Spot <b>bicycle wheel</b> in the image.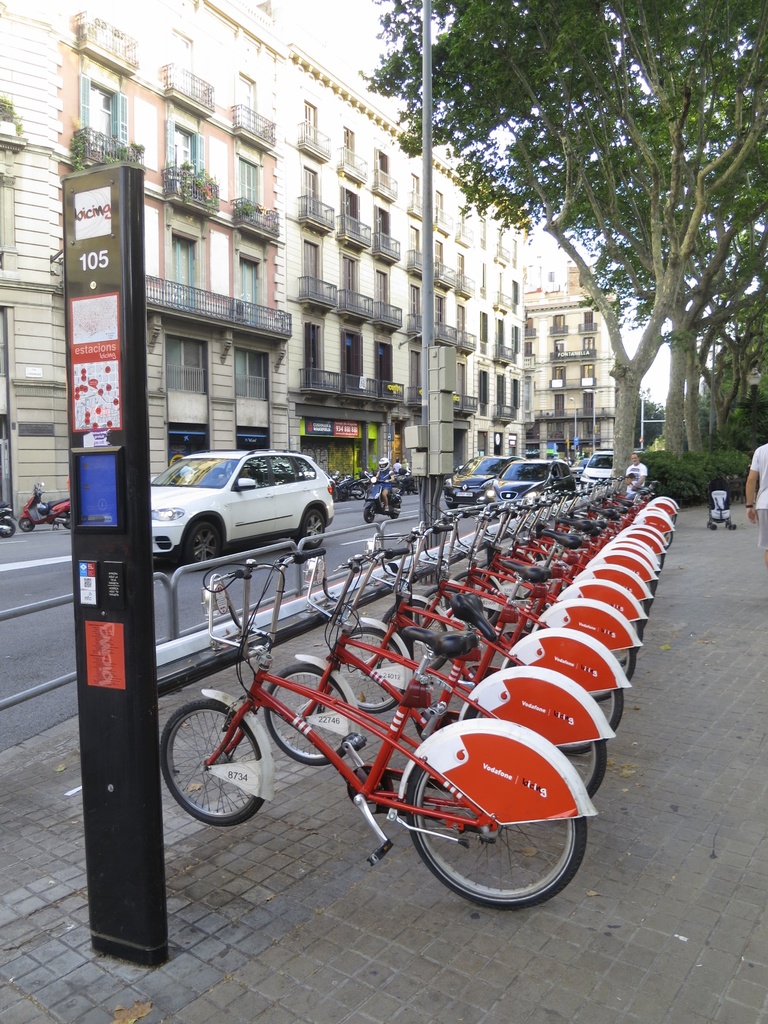
<b>bicycle wheel</b> found at (505,539,547,562).
